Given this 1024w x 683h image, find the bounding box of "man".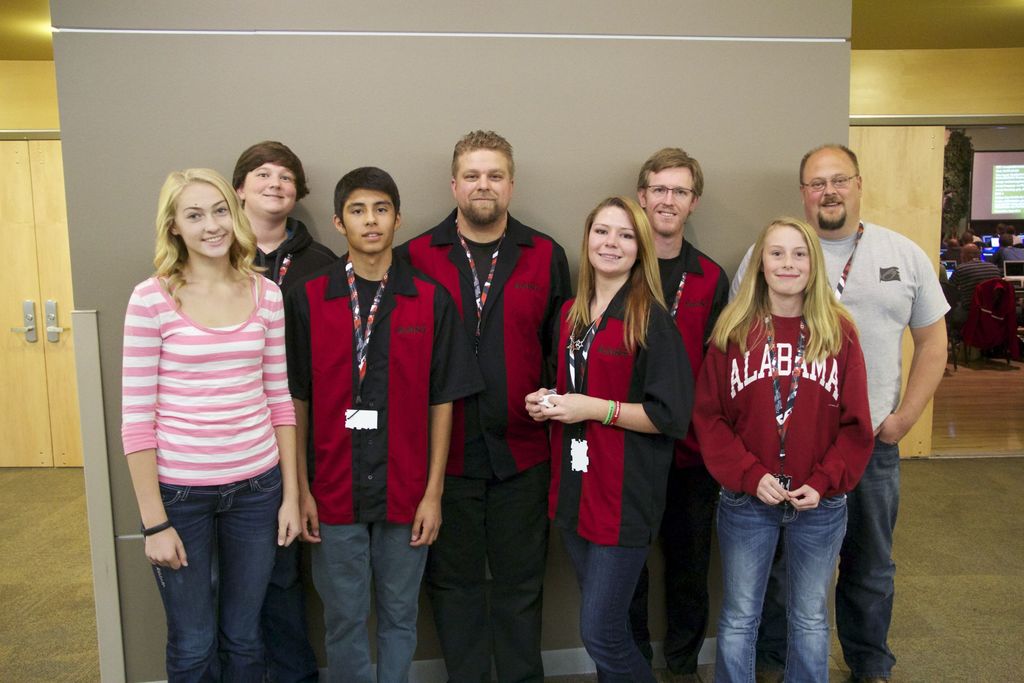
[427,117,570,682].
